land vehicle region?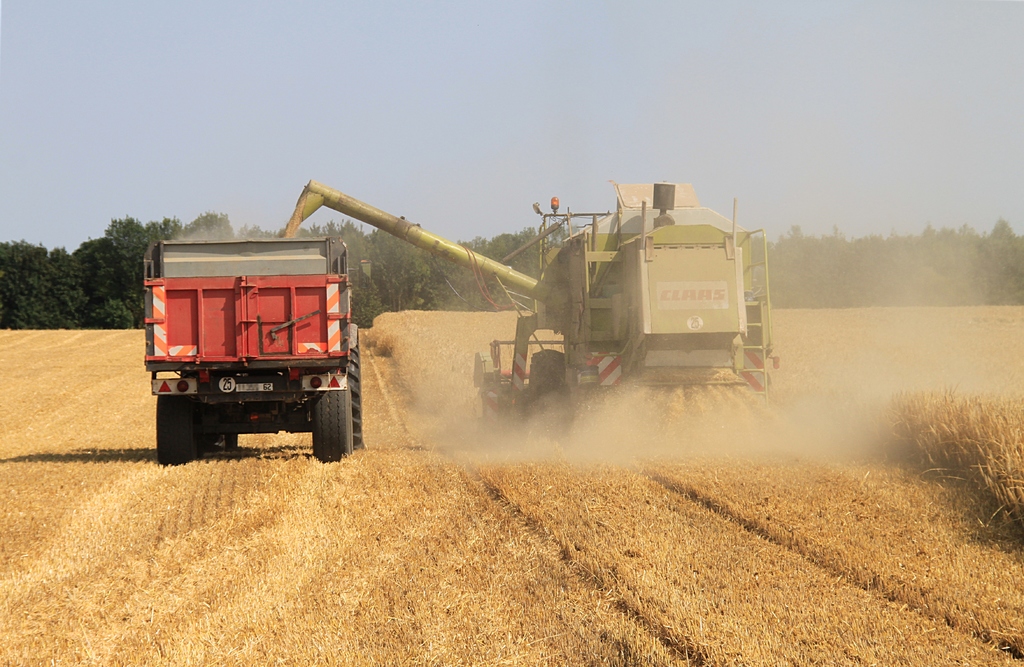
rect(294, 176, 772, 440)
